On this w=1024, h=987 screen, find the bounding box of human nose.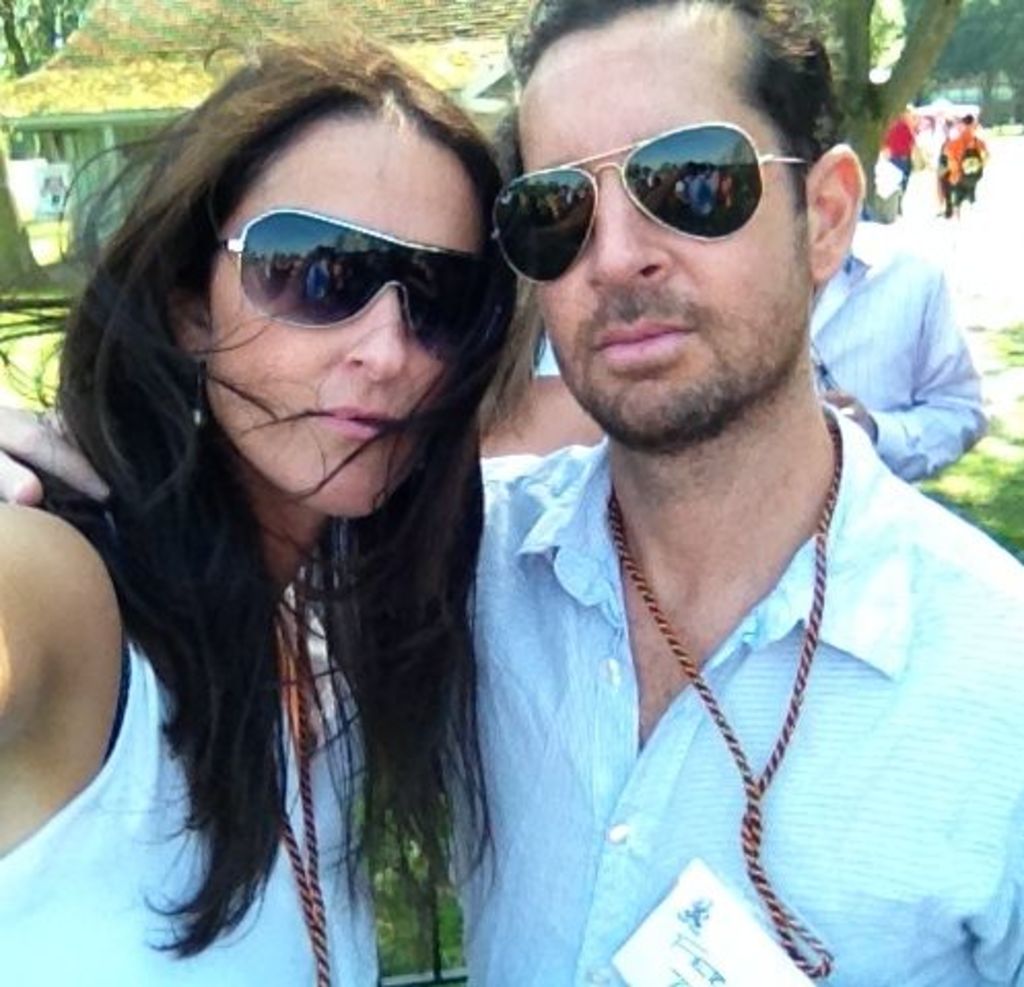
Bounding box: 336 286 412 383.
